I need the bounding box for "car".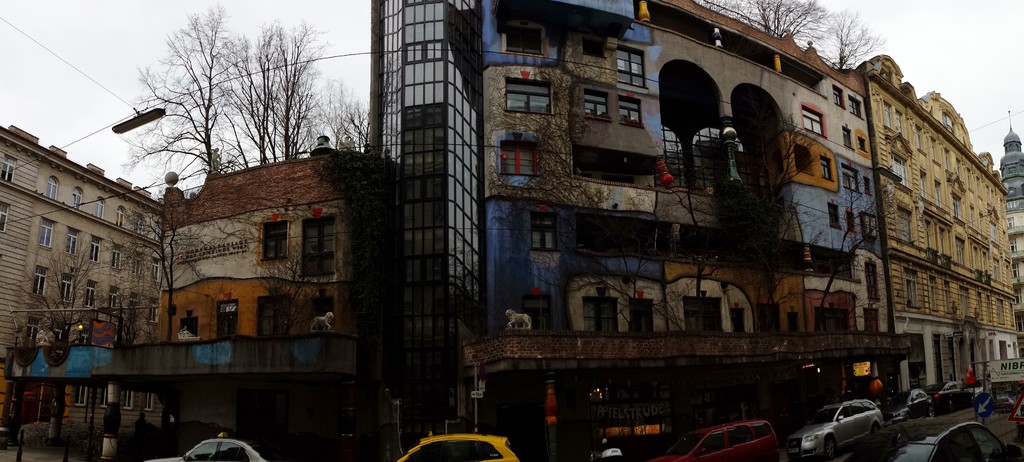
Here it is: pyautogui.locateOnScreen(840, 417, 1023, 461).
